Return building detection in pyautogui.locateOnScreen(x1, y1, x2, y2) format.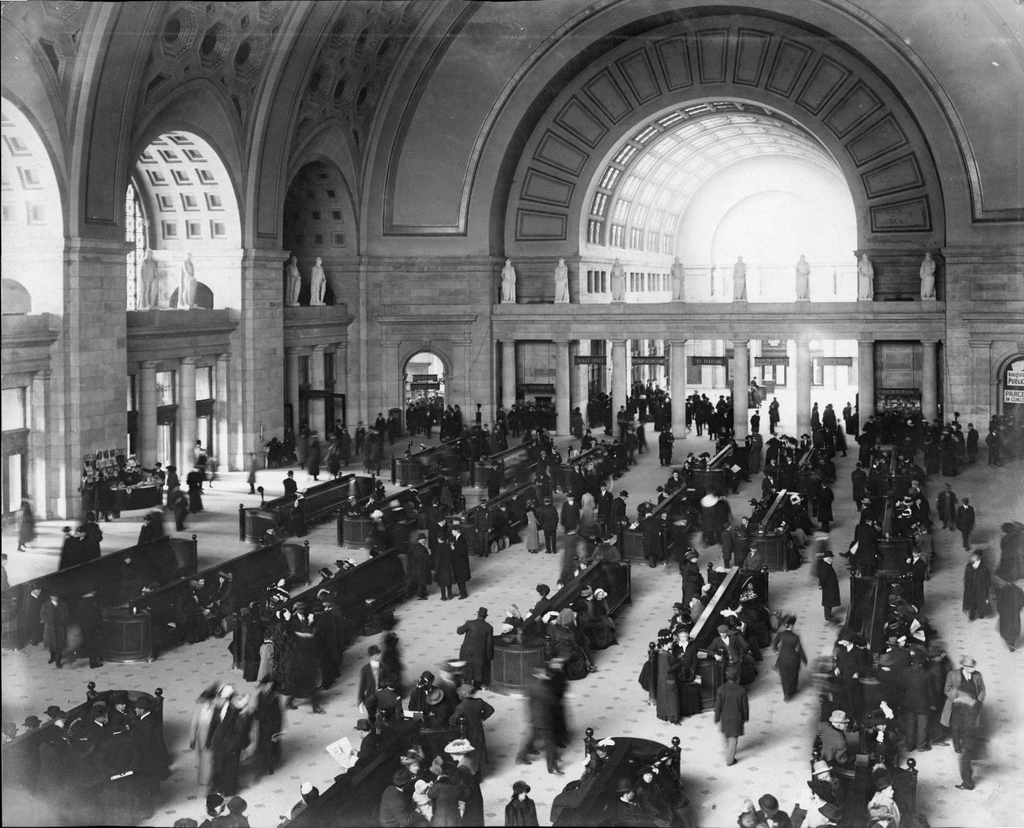
pyautogui.locateOnScreen(0, 3, 1023, 827).
